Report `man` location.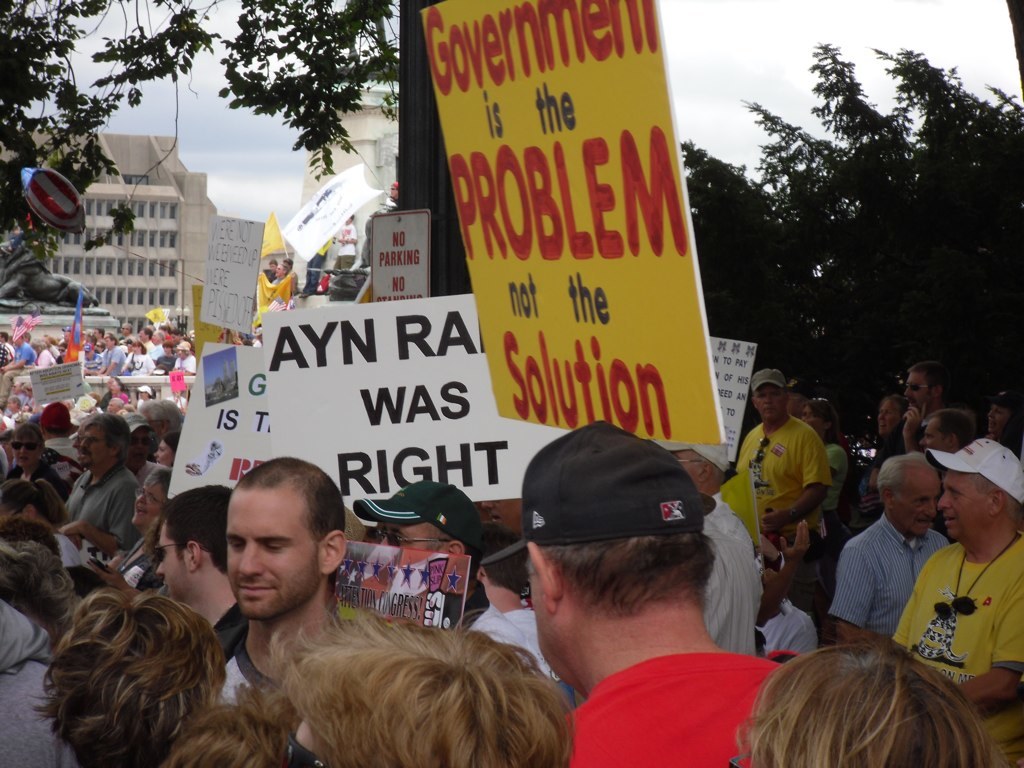
Report: Rect(328, 211, 359, 272).
